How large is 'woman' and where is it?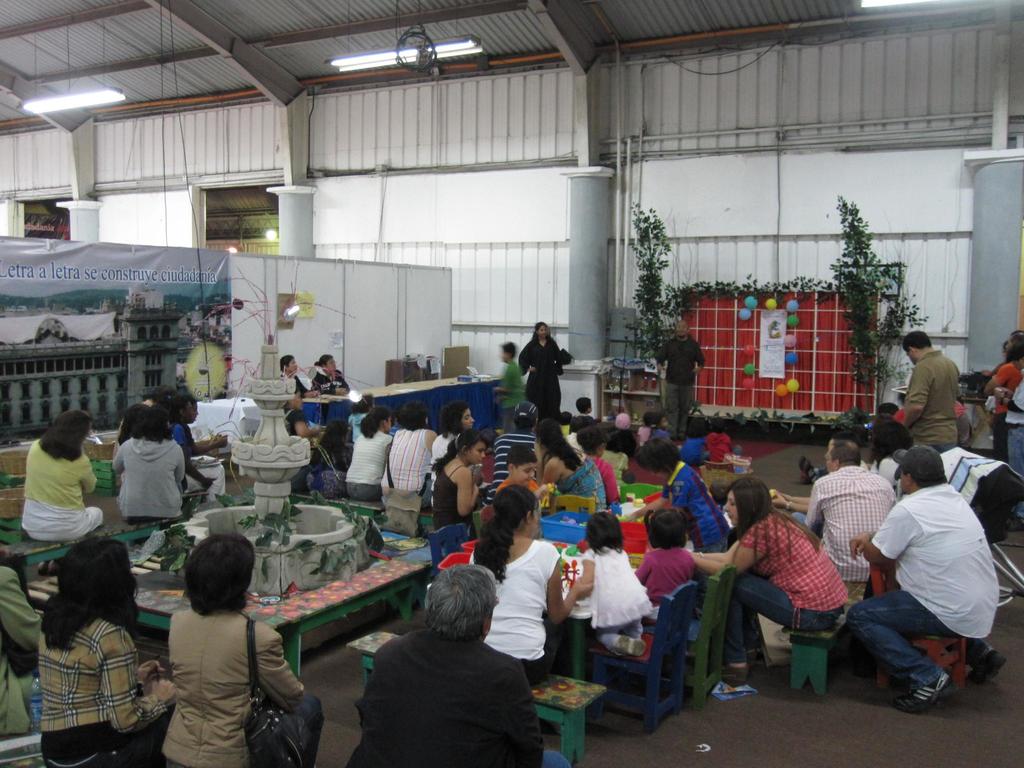
Bounding box: pyautogui.locateOnScreen(340, 403, 394, 501).
